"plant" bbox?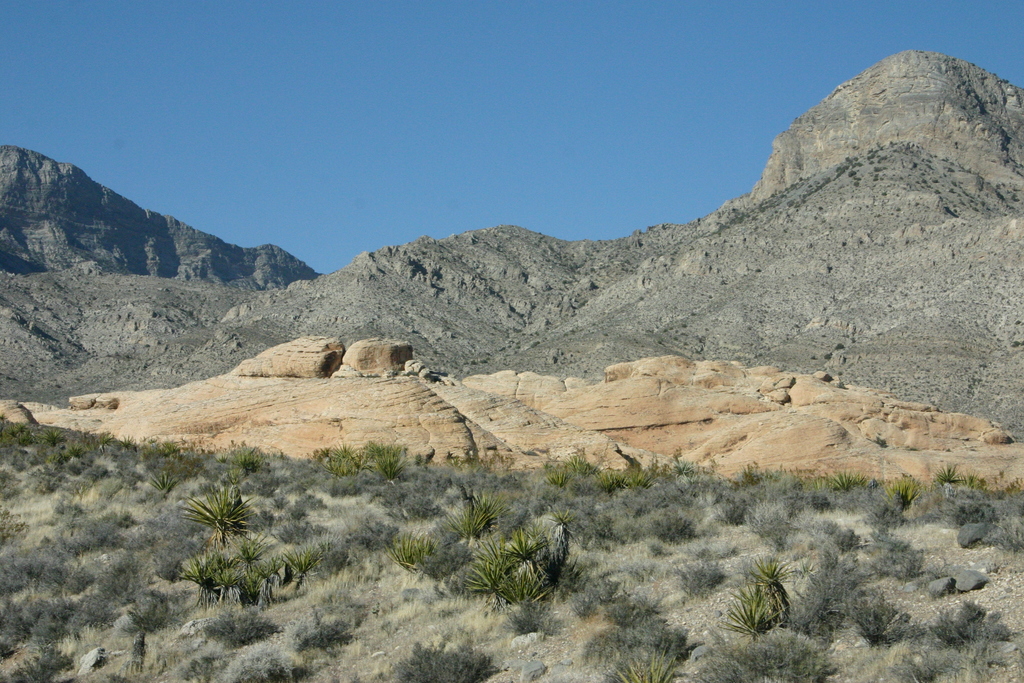
[181,539,365,605]
